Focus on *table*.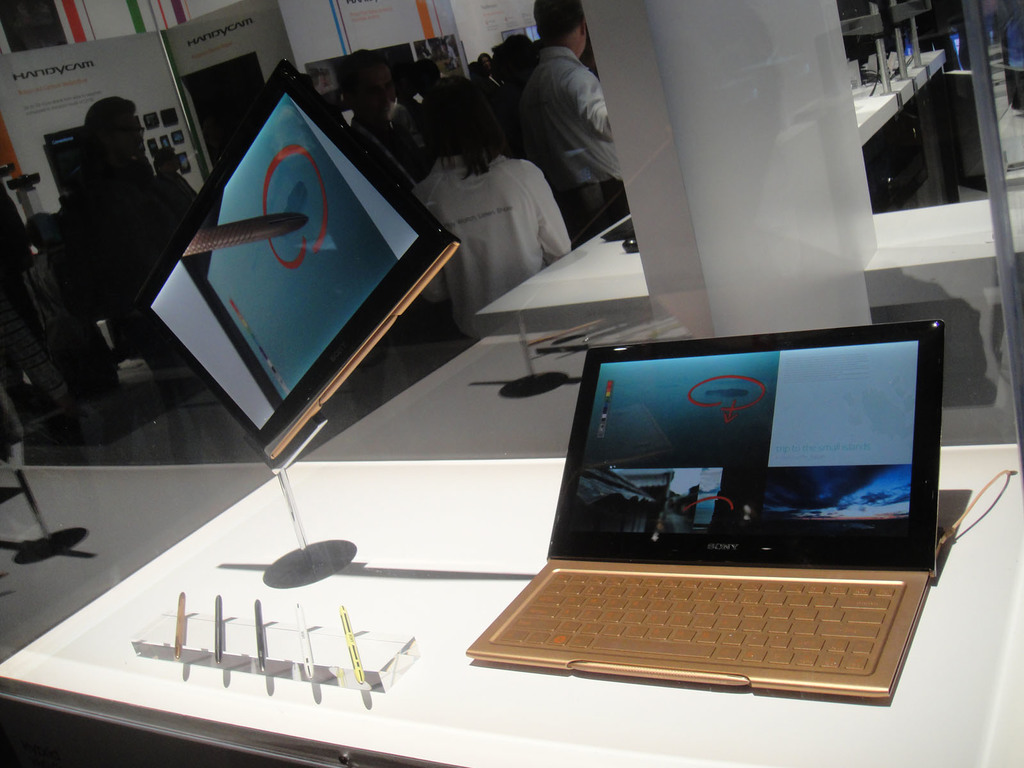
Focused at <bbox>2, 440, 1016, 767</bbox>.
